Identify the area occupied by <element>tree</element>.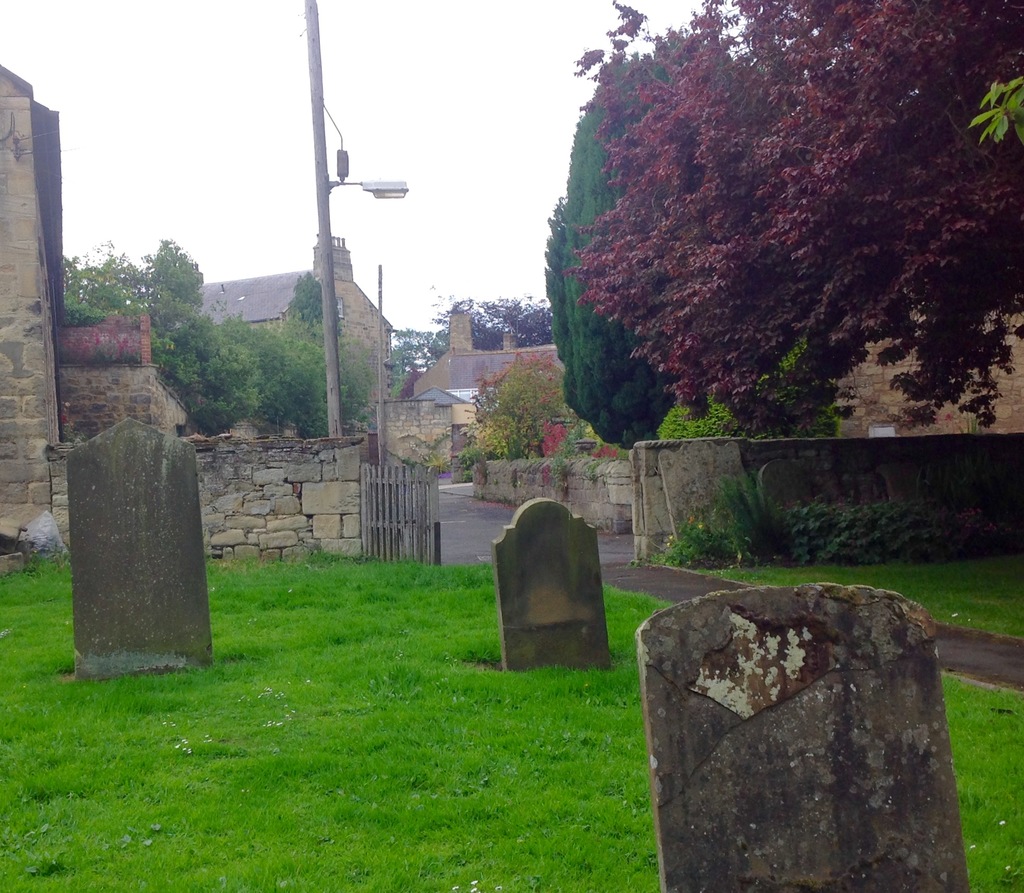
Area: pyautogui.locateOnScreen(554, 31, 989, 518).
